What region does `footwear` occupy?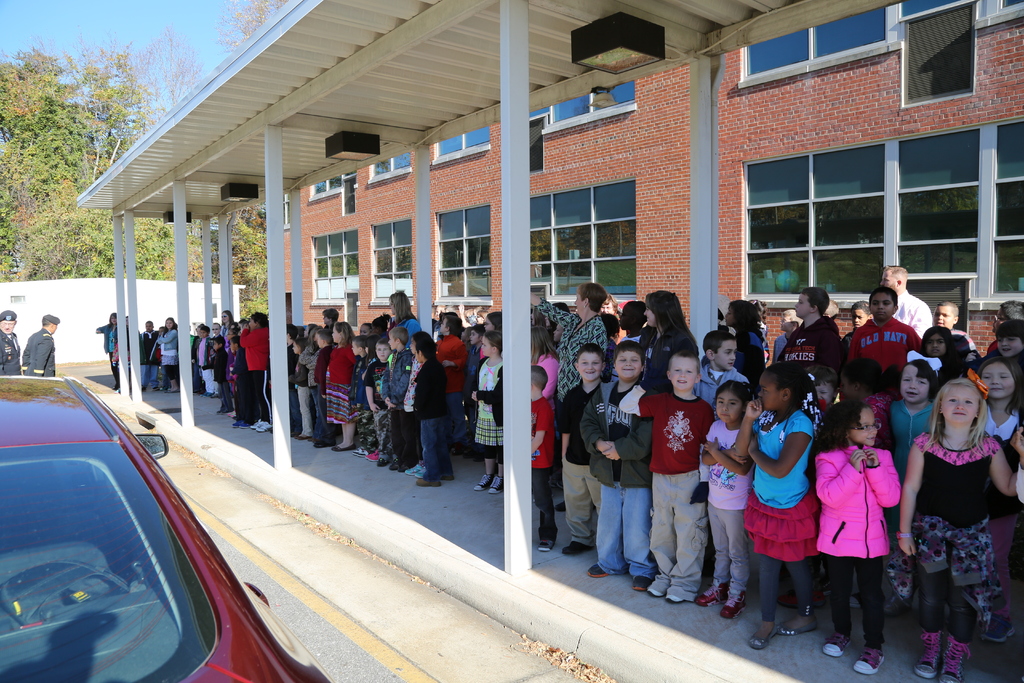
983:613:1018:645.
